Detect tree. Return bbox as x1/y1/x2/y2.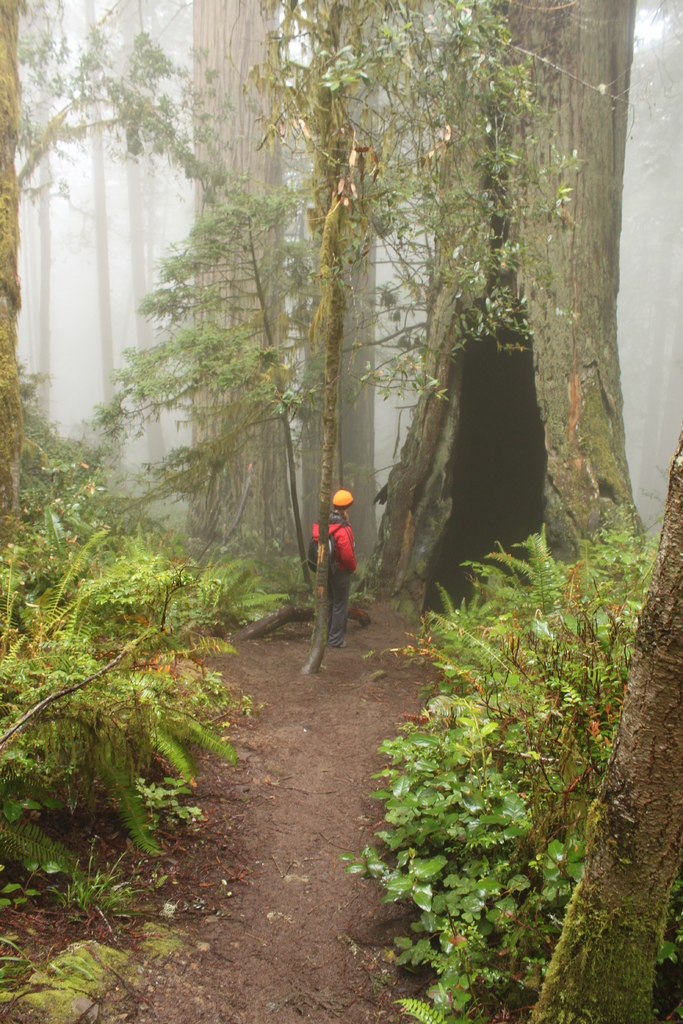
0/0/49/586.
